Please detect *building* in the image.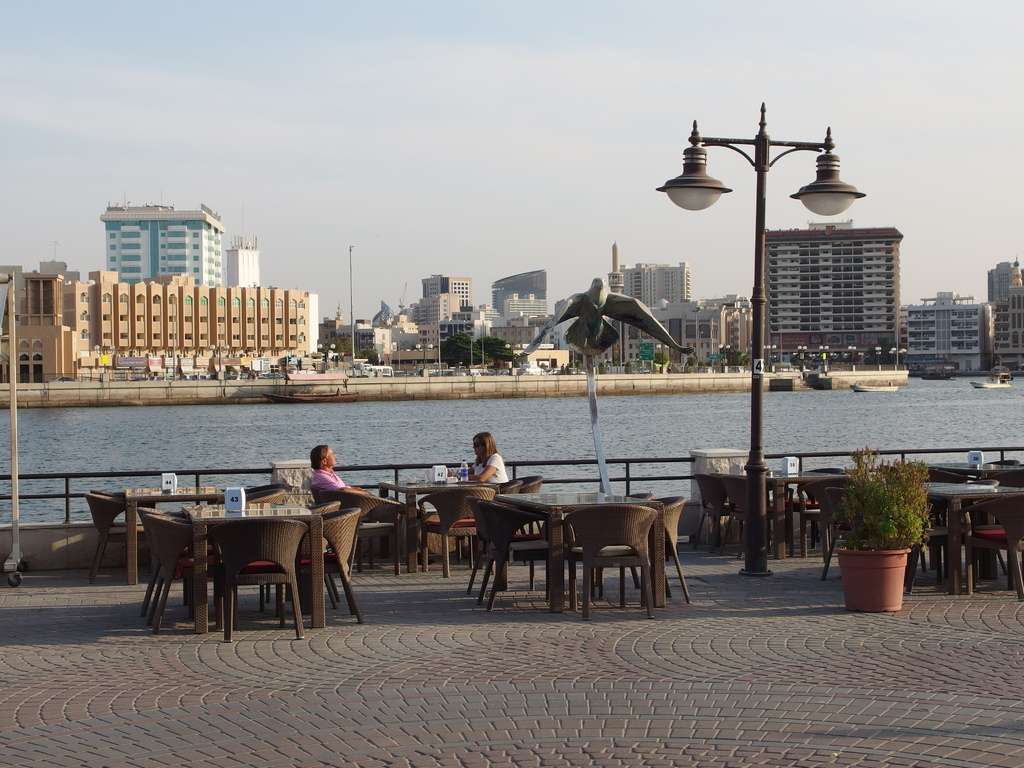
(x1=904, y1=285, x2=987, y2=379).
